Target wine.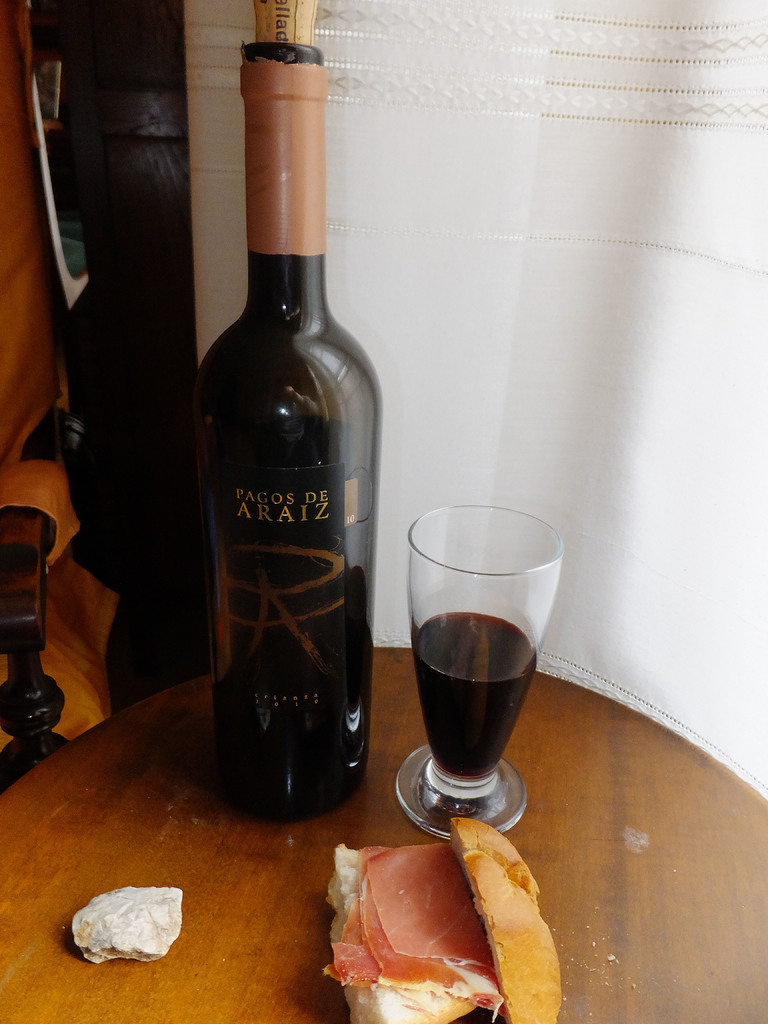
Target region: region(182, 35, 383, 837).
